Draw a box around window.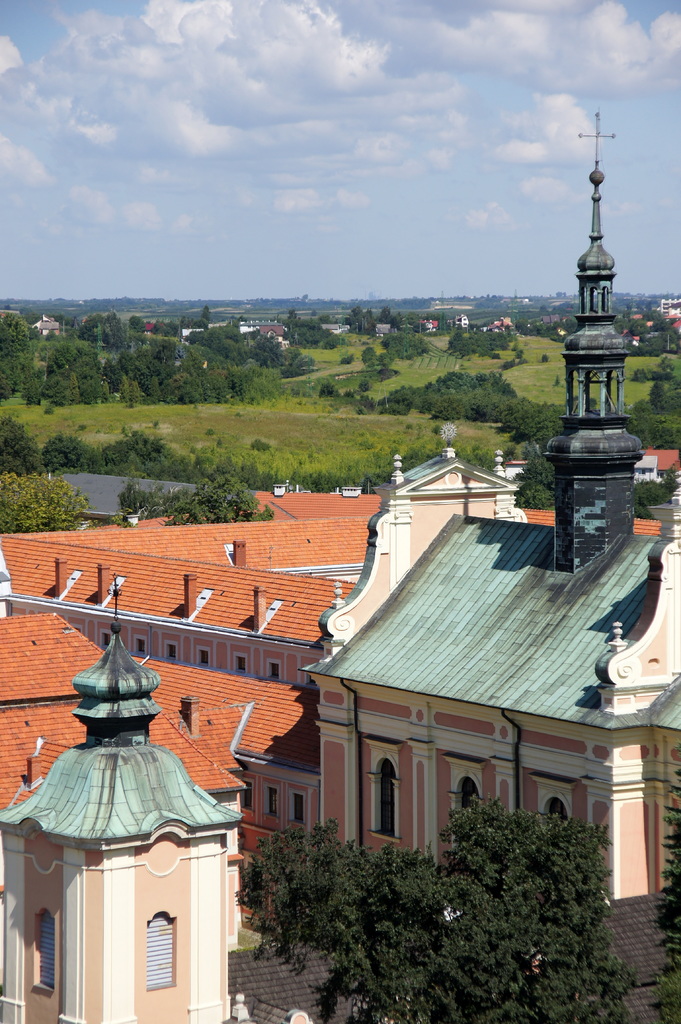
{"left": 165, "top": 643, "right": 179, "bottom": 662}.
